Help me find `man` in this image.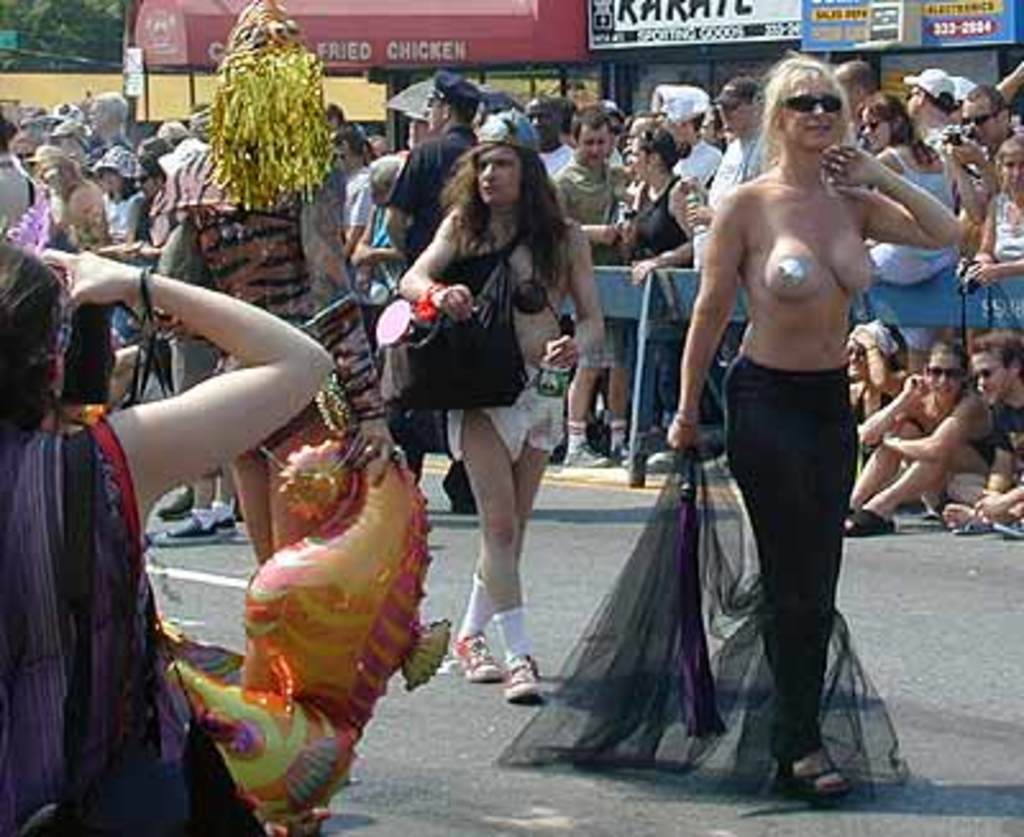
Found it: [553, 113, 635, 466].
